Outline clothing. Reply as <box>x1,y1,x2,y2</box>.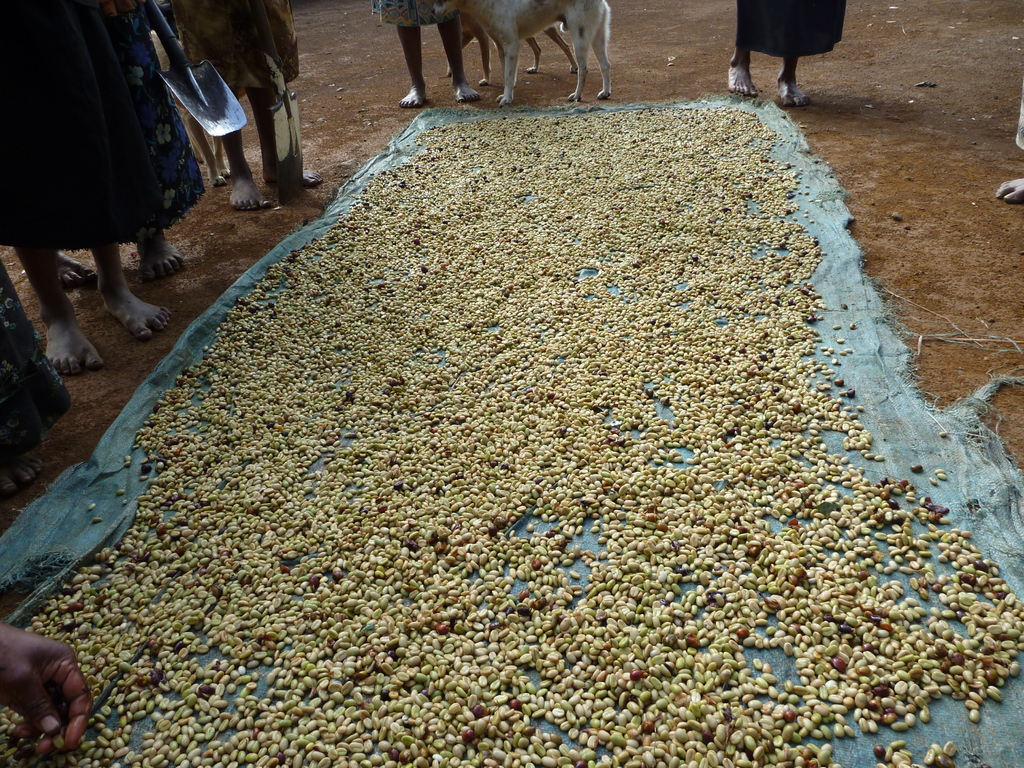
<box>119,0,205,244</box>.
